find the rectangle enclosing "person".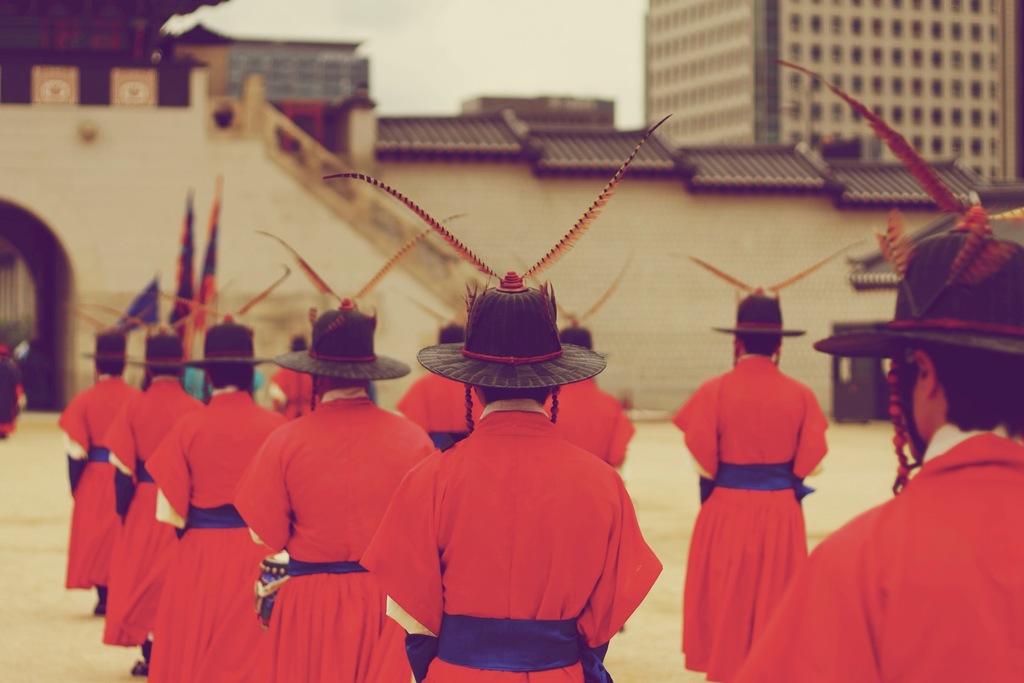
<region>267, 333, 325, 424</region>.
